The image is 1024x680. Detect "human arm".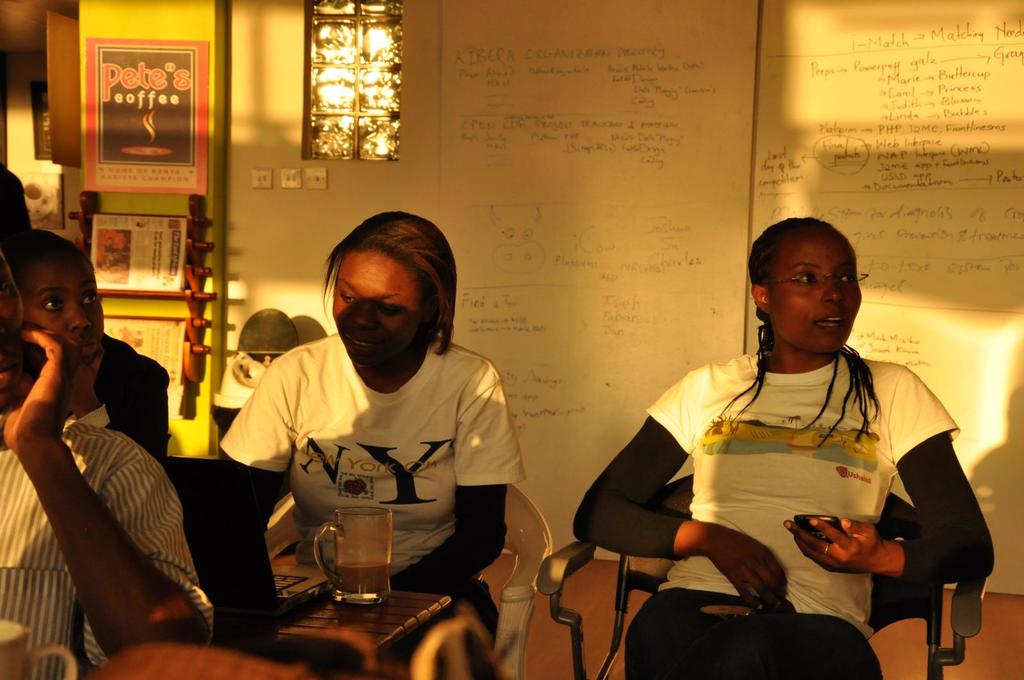
Detection: 200/360/296/646.
